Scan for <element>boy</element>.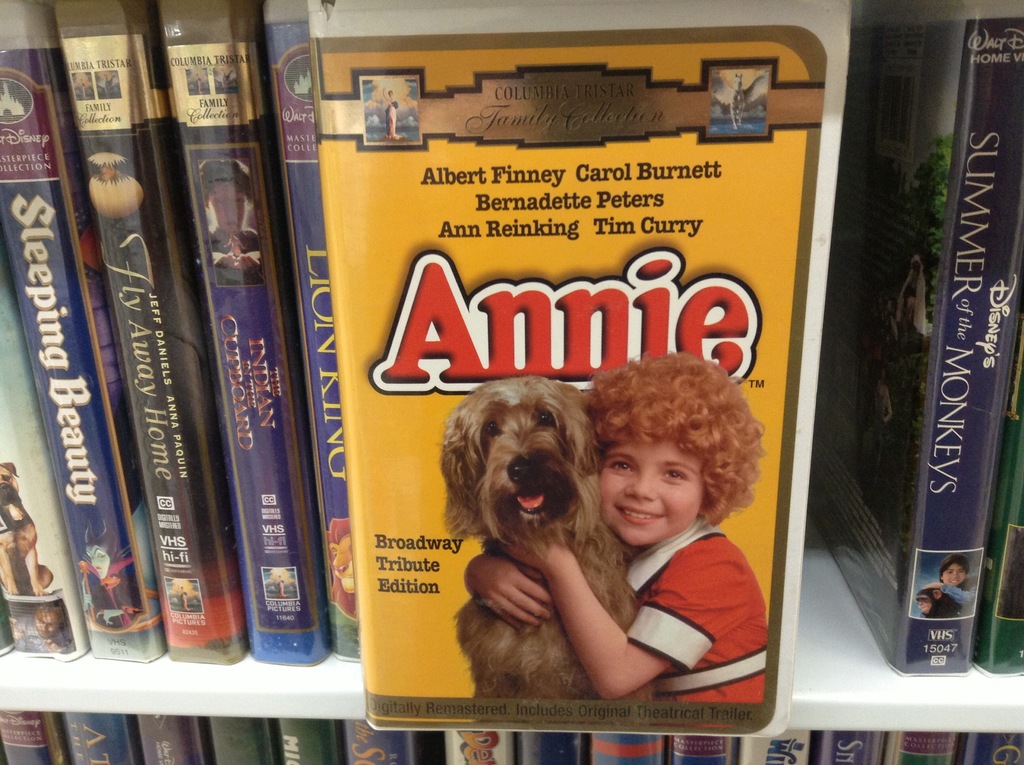
Scan result: (left=459, top=347, right=767, bottom=698).
